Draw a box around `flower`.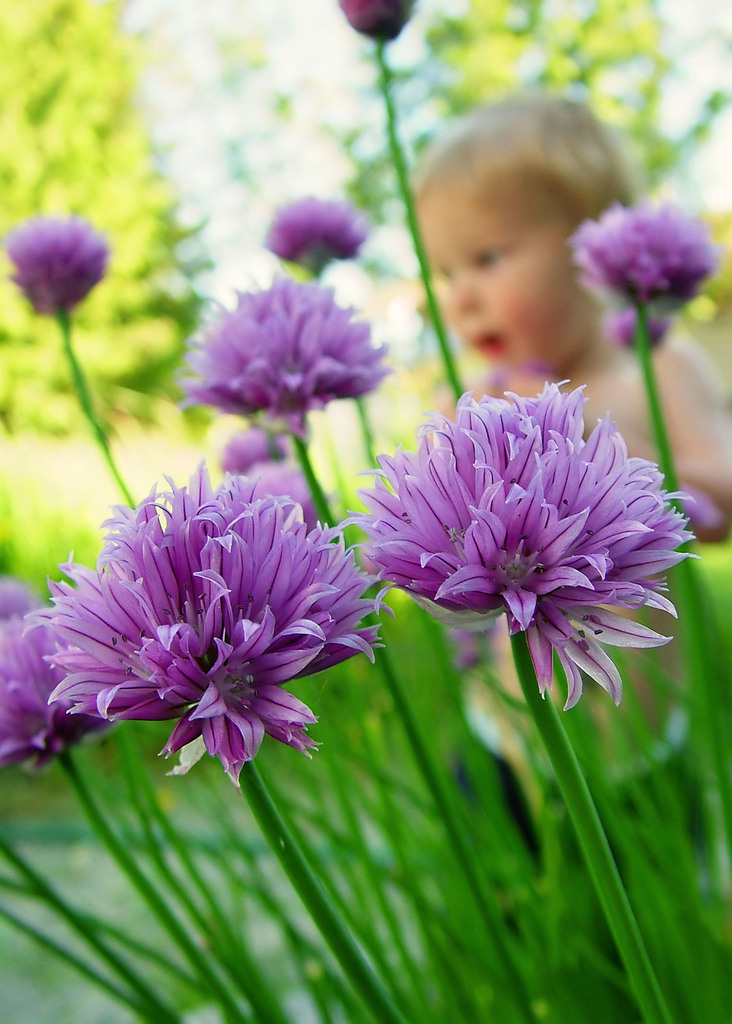
rect(567, 194, 713, 305).
